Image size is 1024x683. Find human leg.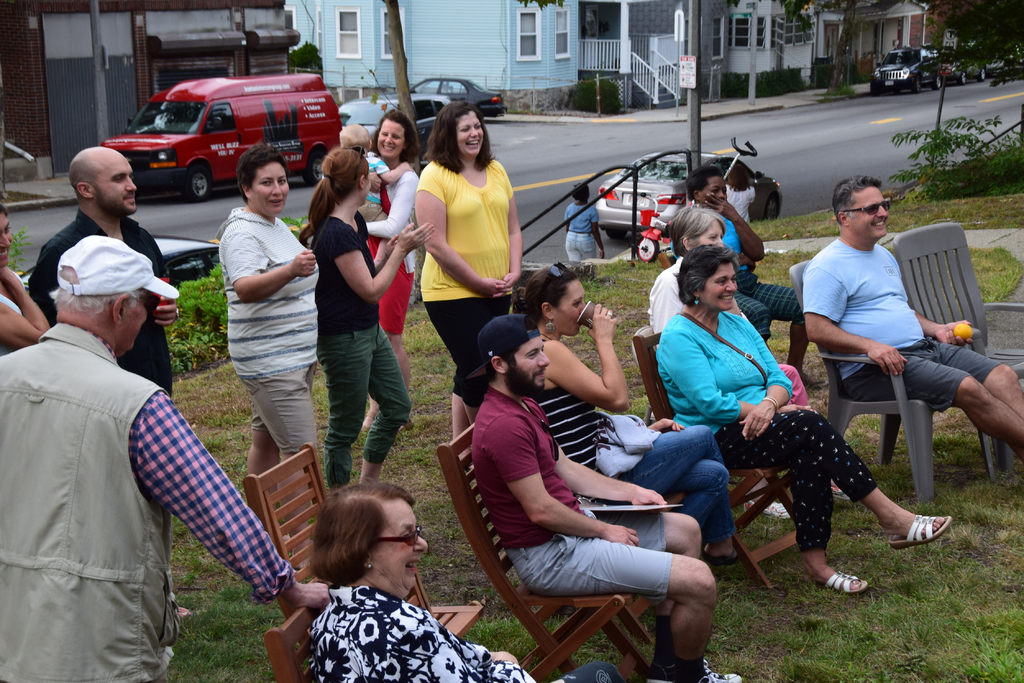
x1=617 y1=424 x2=722 y2=488.
